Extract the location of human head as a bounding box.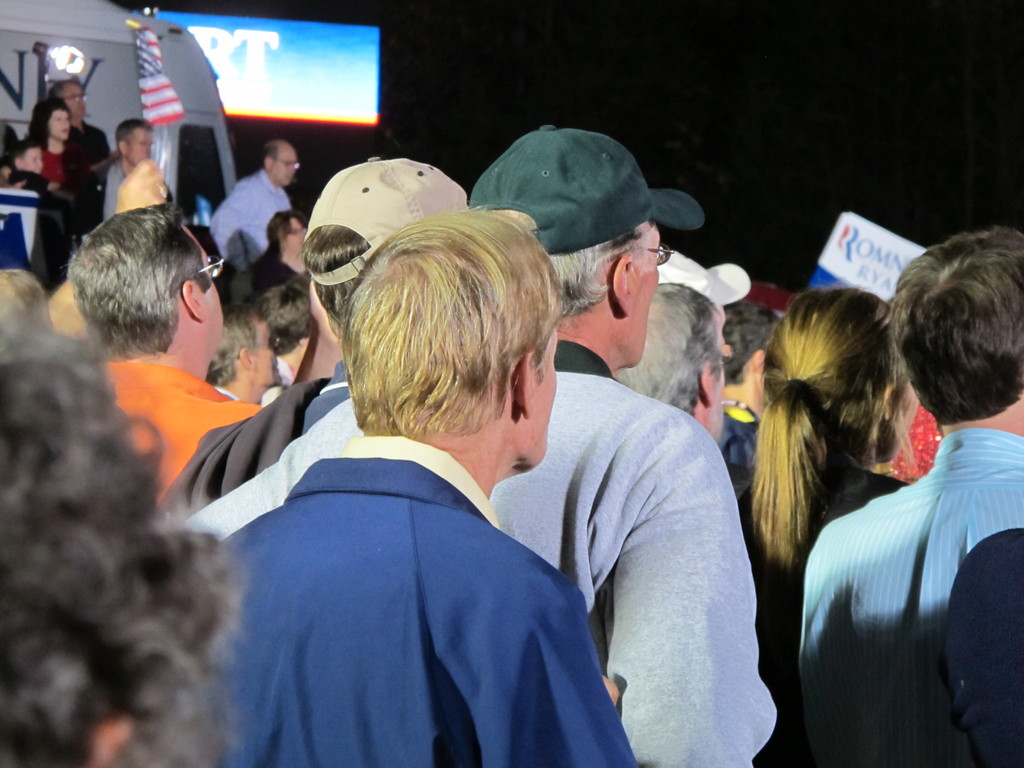
x1=659, y1=253, x2=727, y2=309.
